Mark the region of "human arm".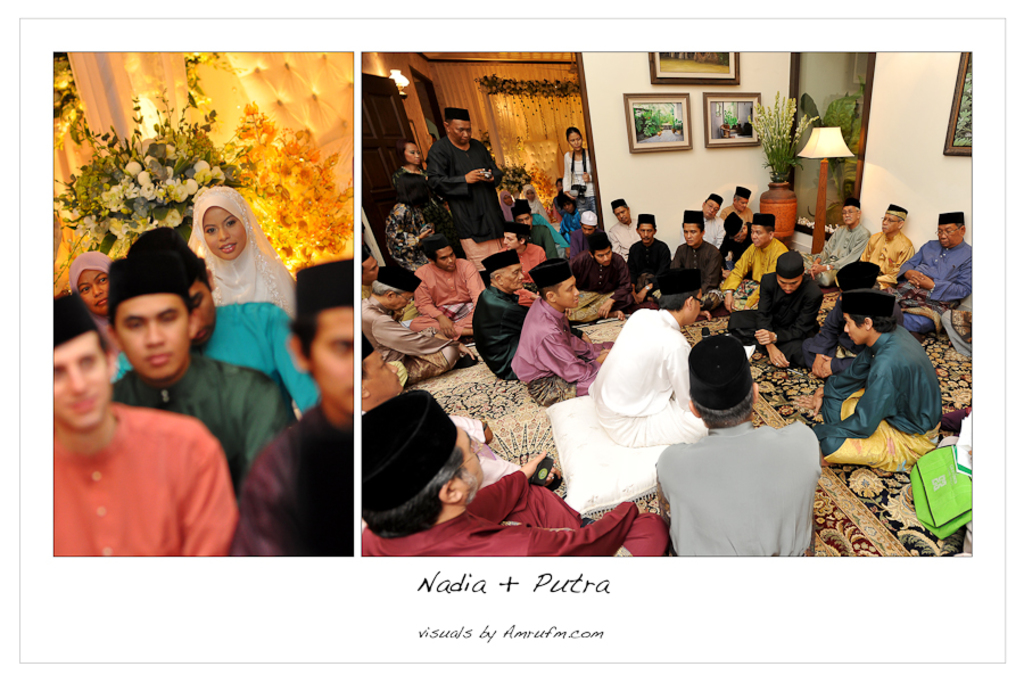
Region: [left=750, top=271, right=790, bottom=373].
